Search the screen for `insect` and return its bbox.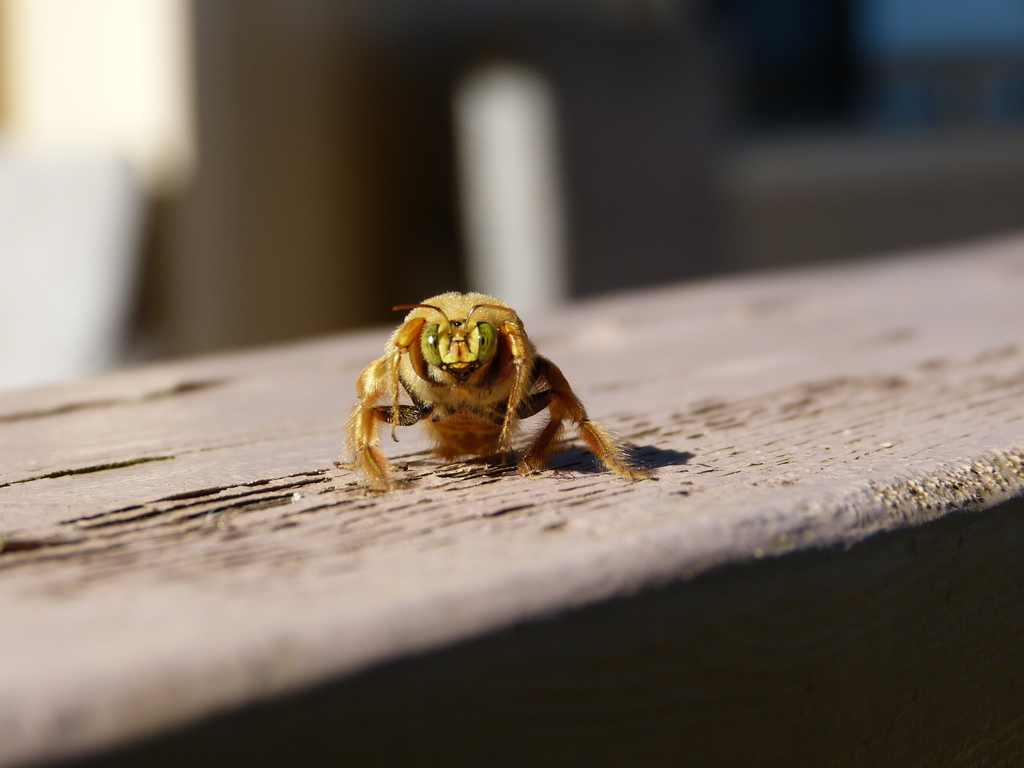
Found: <region>329, 288, 646, 492</region>.
